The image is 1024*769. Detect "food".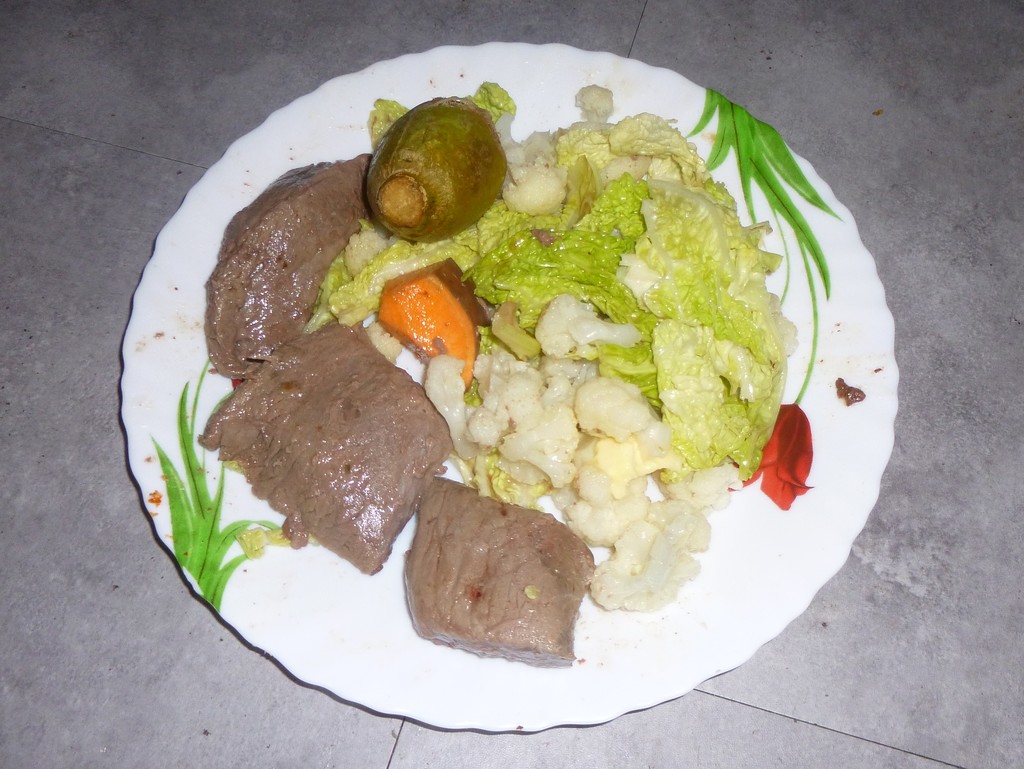
Detection: BBox(214, 318, 445, 564).
